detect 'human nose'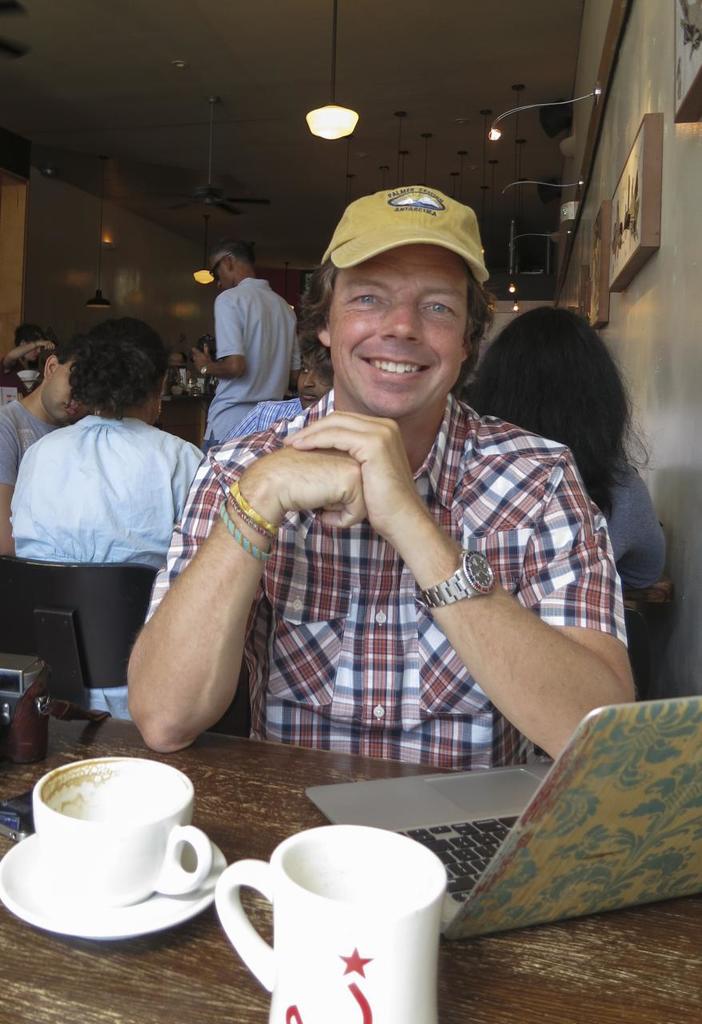
382,295,421,350
